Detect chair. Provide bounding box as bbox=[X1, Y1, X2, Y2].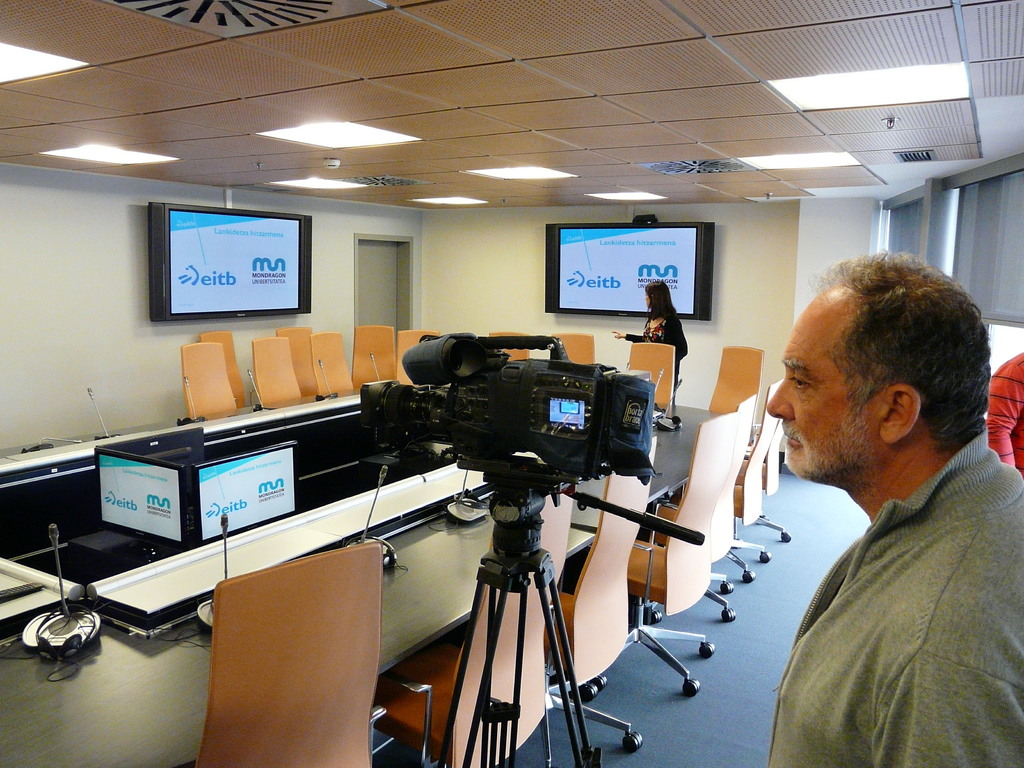
bbox=[710, 340, 764, 445].
